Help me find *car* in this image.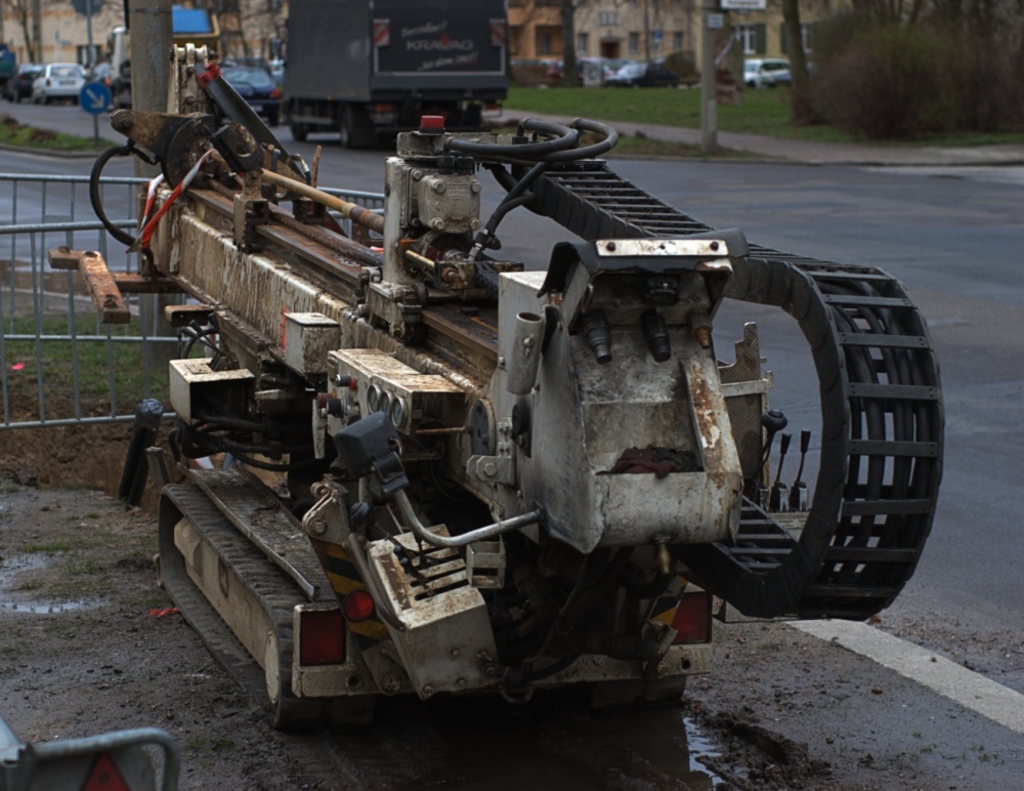
Found it: rect(508, 55, 560, 88).
